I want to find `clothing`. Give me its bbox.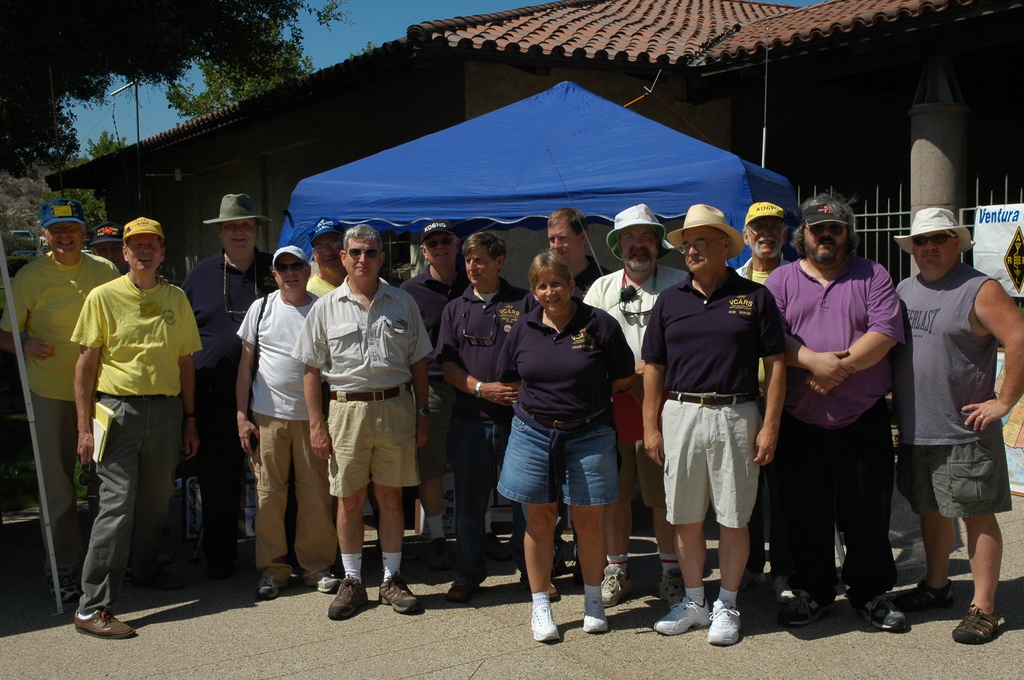
bbox=(783, 207, 916, 608).
